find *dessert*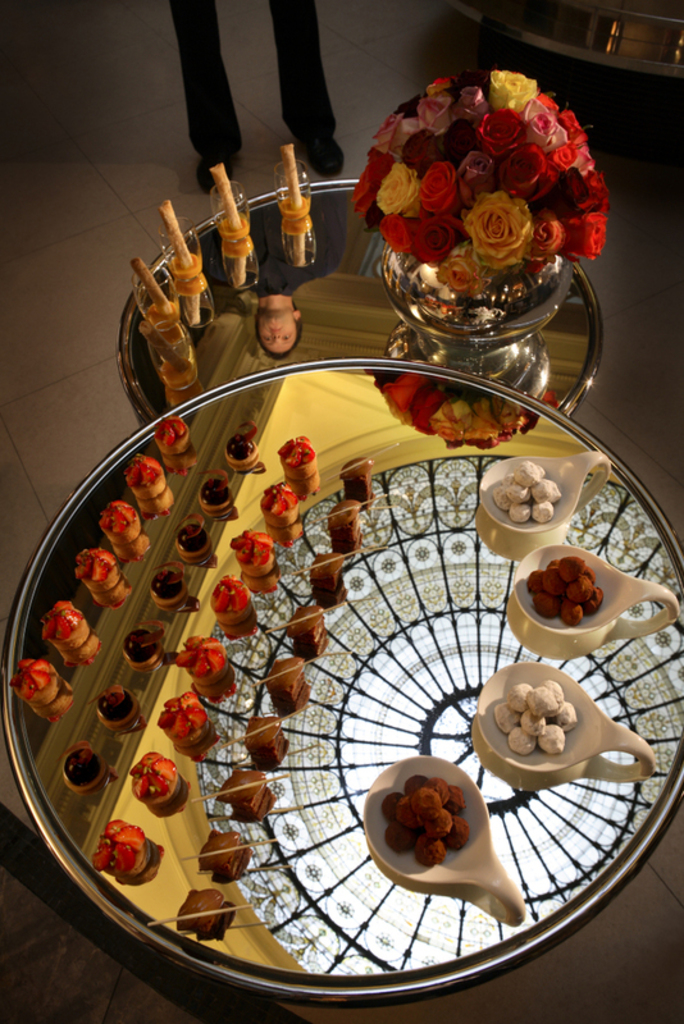
{"left": 227, "top": 771, "right": 273, "bottom": 813}
